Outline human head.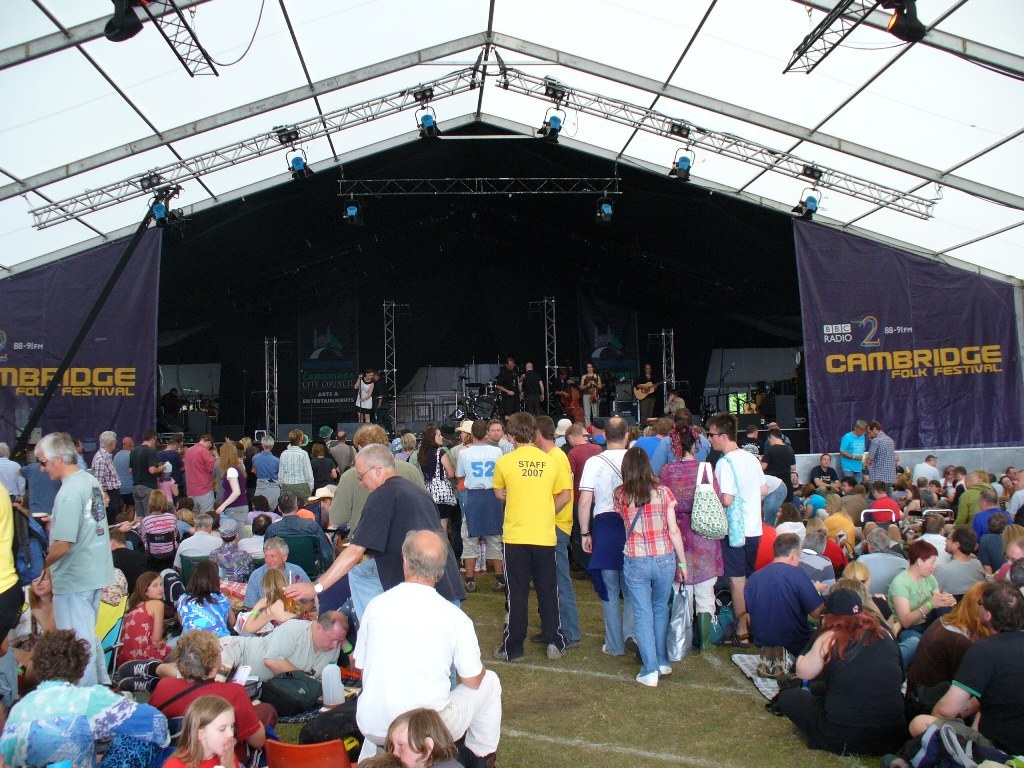
Outline: detection(1003, 533, 1023, 564).
